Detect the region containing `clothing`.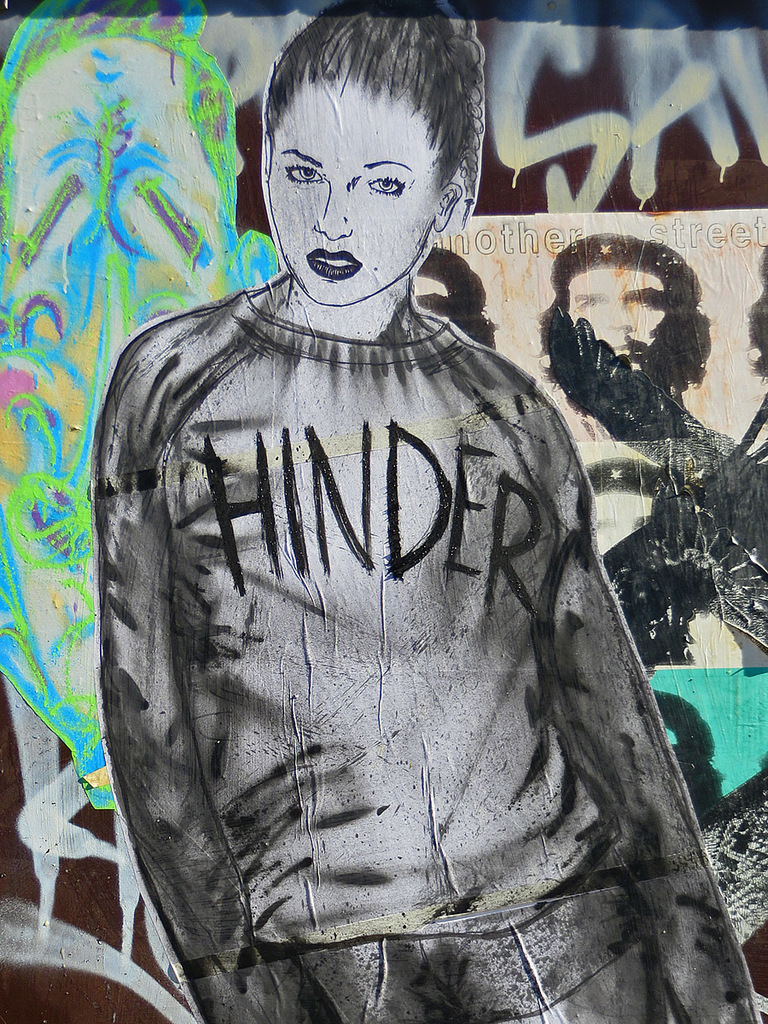
bbox=[544, 394, 767, 667].
